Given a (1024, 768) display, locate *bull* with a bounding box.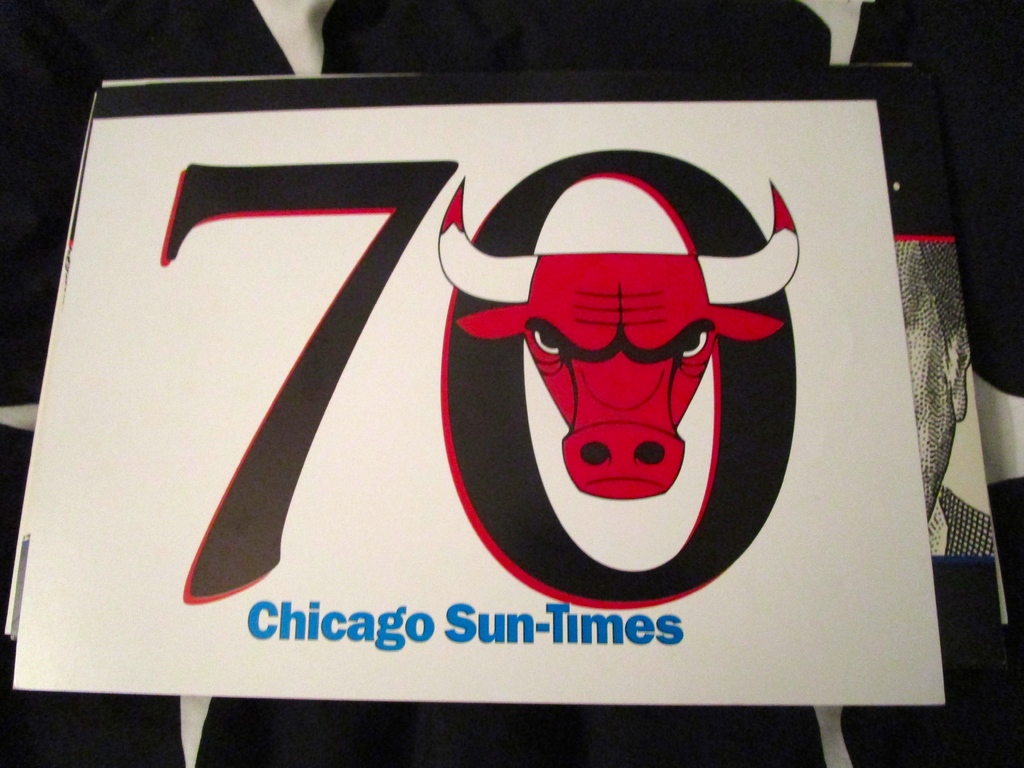
Located: 433,168,806,503.
